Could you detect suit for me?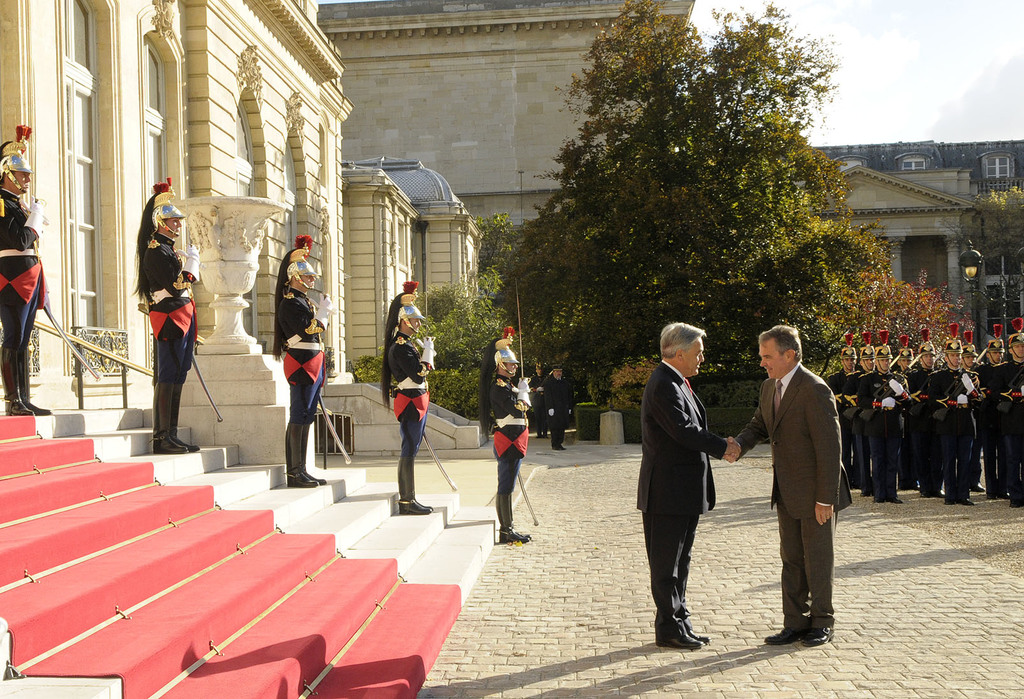
Detection result: (x1=752, y1=341, x2=851, y2=655).
